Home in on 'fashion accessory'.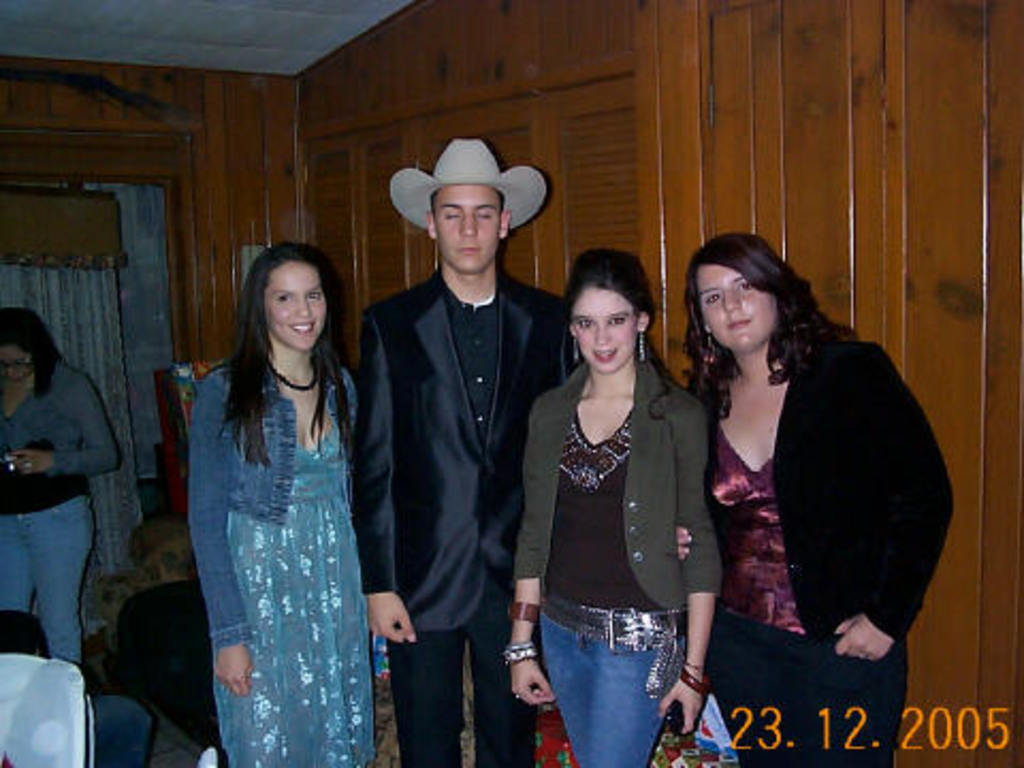
Homed in at 386,139,544,235.
